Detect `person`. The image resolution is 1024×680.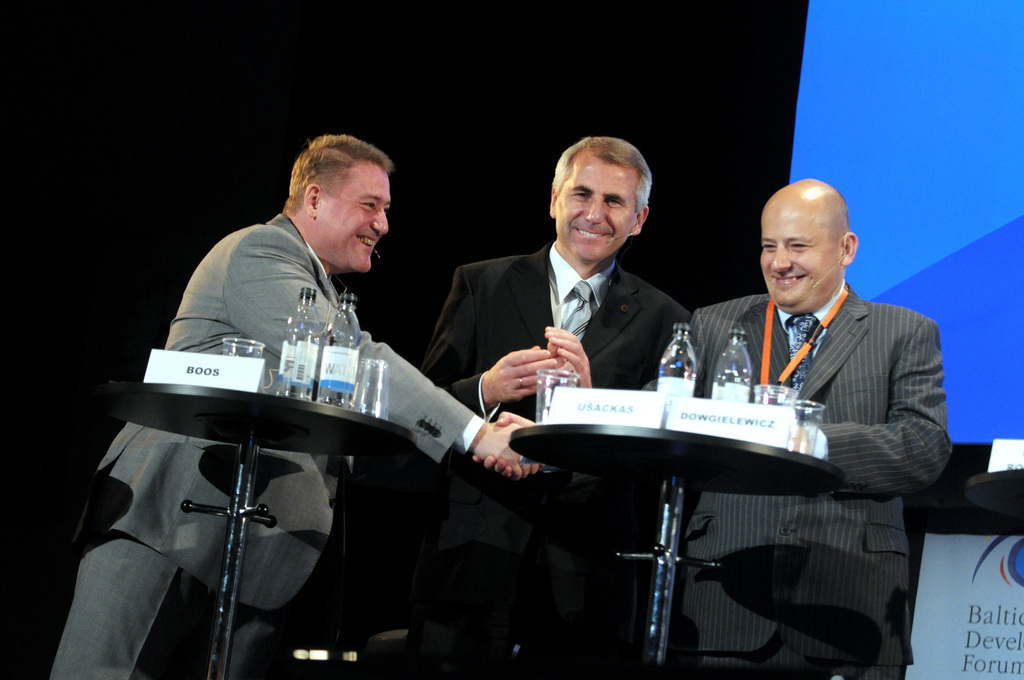
rect(472, 176, 954, 679).
